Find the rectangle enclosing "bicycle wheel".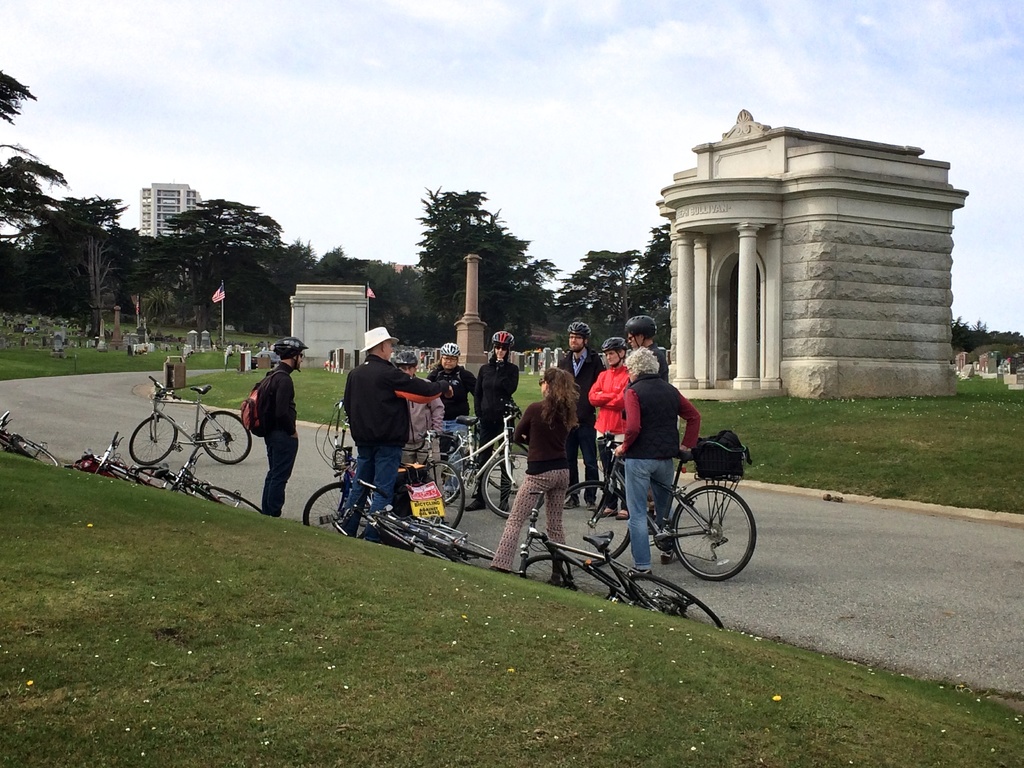
bbox=(191, 410, 252, 466).
